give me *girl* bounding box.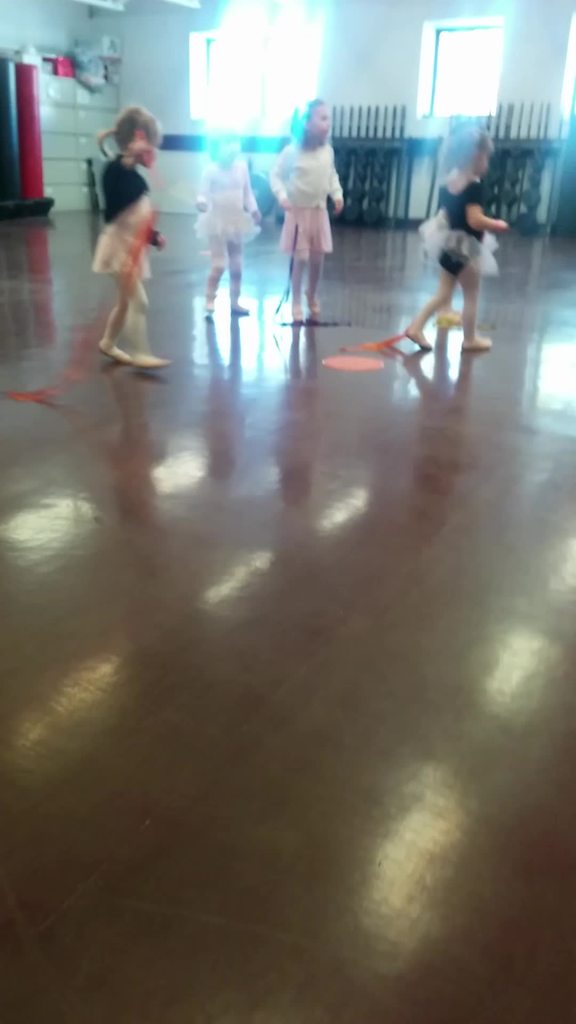
[413,129,511,349].
